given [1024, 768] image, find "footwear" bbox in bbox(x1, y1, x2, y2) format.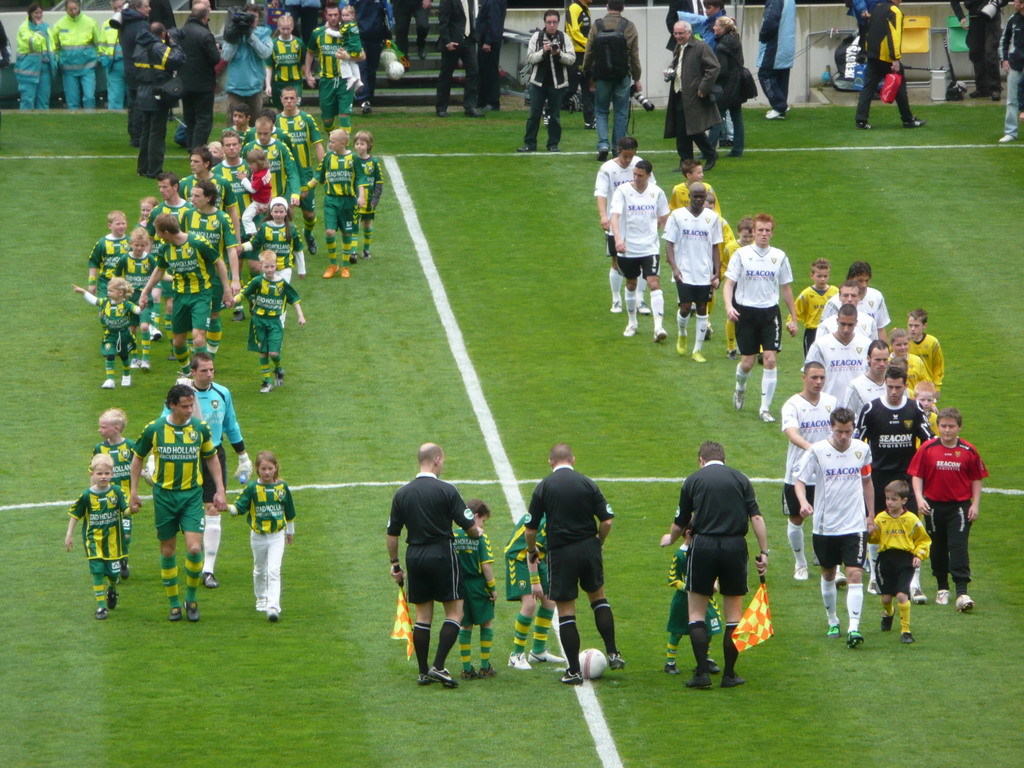
bbox(624, 322, 636, 336).
